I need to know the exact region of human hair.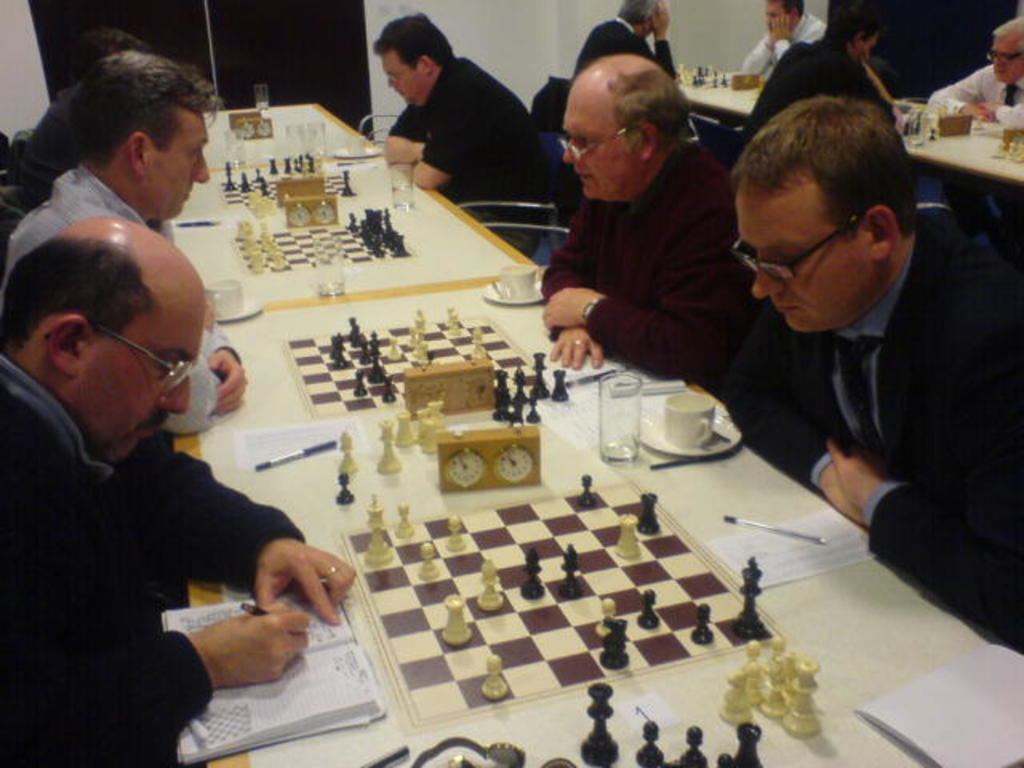
Region: locate(66, 48, 224, 168).
